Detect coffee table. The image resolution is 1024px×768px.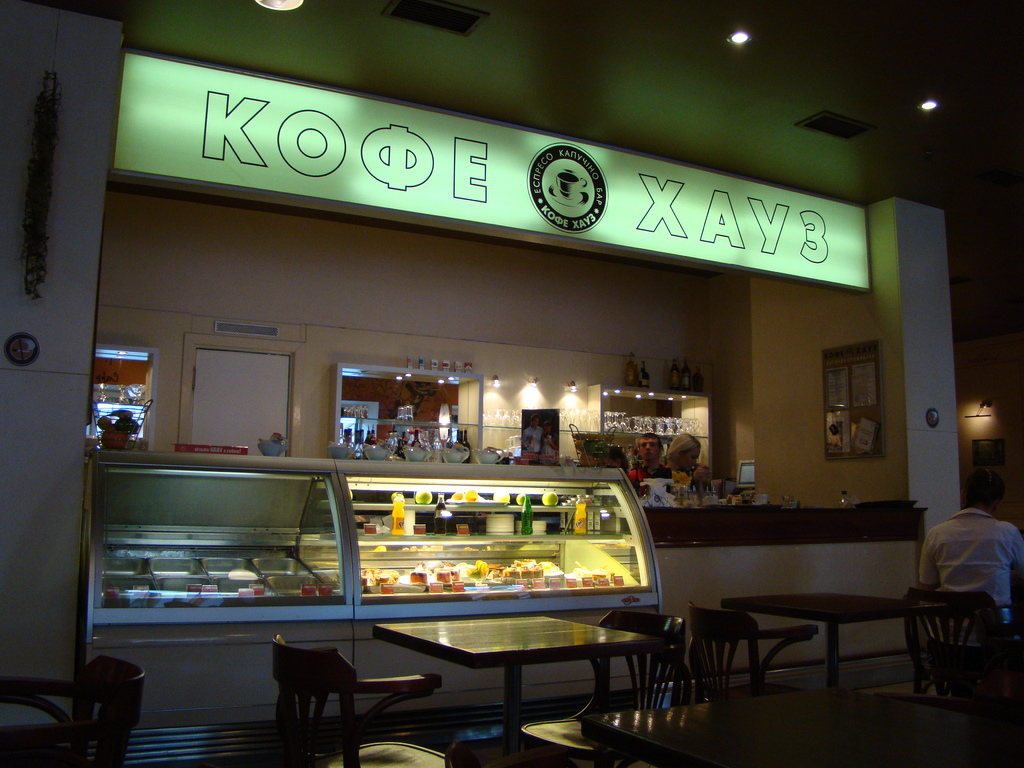
l=583, t=686, r=1023, b=767.
